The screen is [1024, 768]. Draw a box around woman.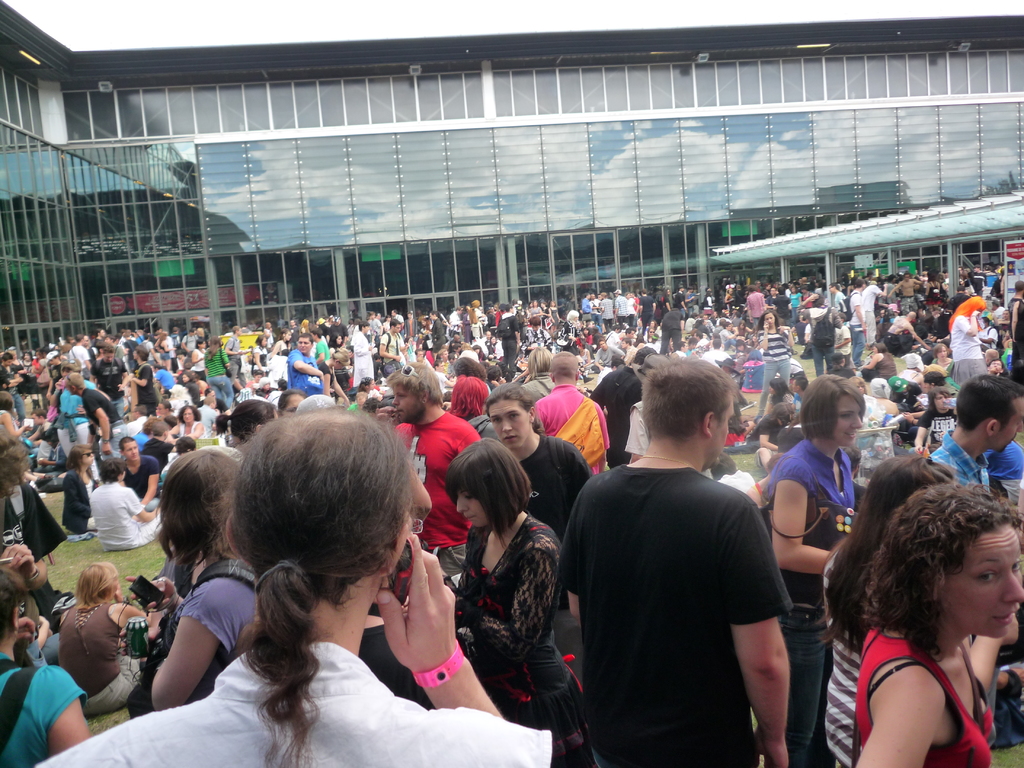
[x1=0, y1=558, x2=84, y2=767].
